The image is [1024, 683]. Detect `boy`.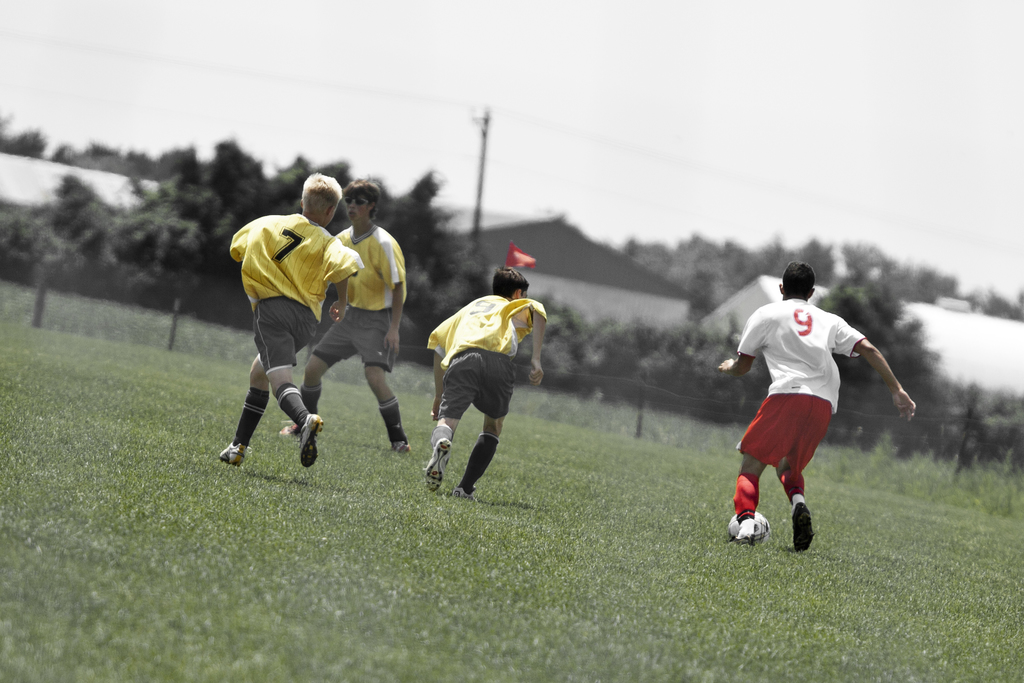
Detection: [717, 262, 916, 559].
